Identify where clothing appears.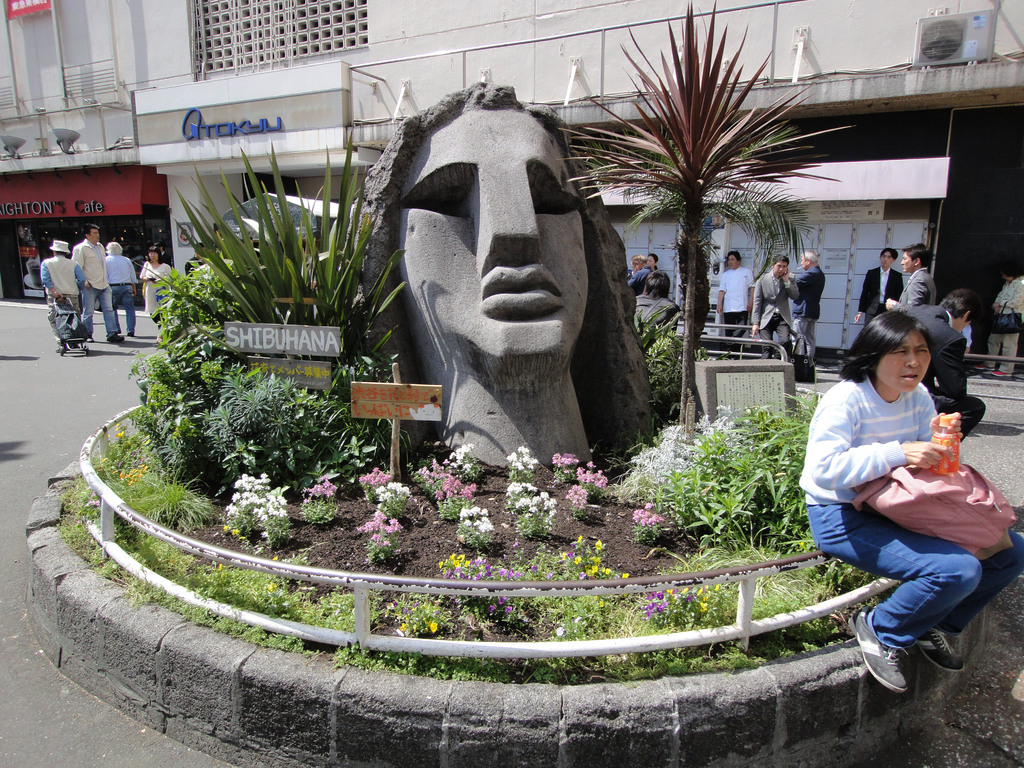
Appears at box(897, 271, 933, 306).
